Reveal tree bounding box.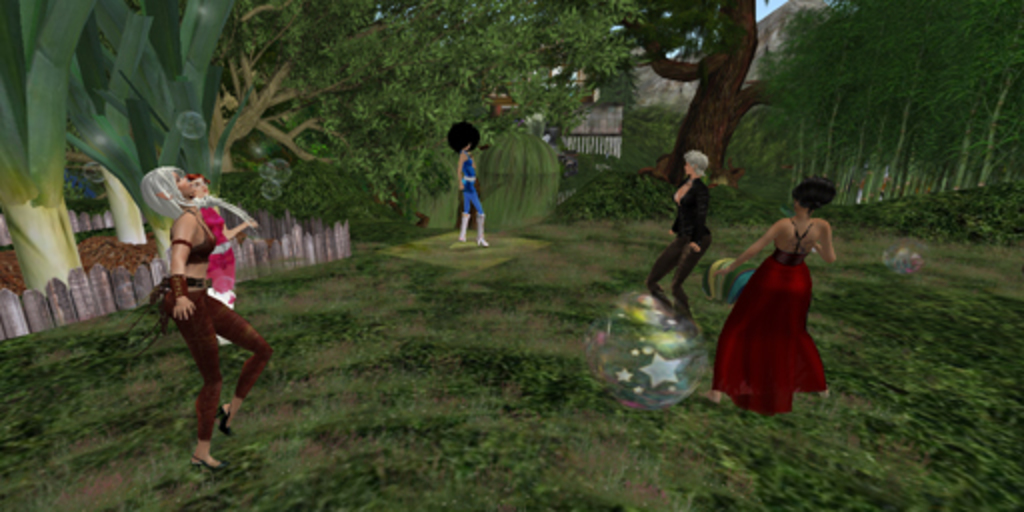
Revealed: x1=68 y1=0 x2=158 y2=246.
